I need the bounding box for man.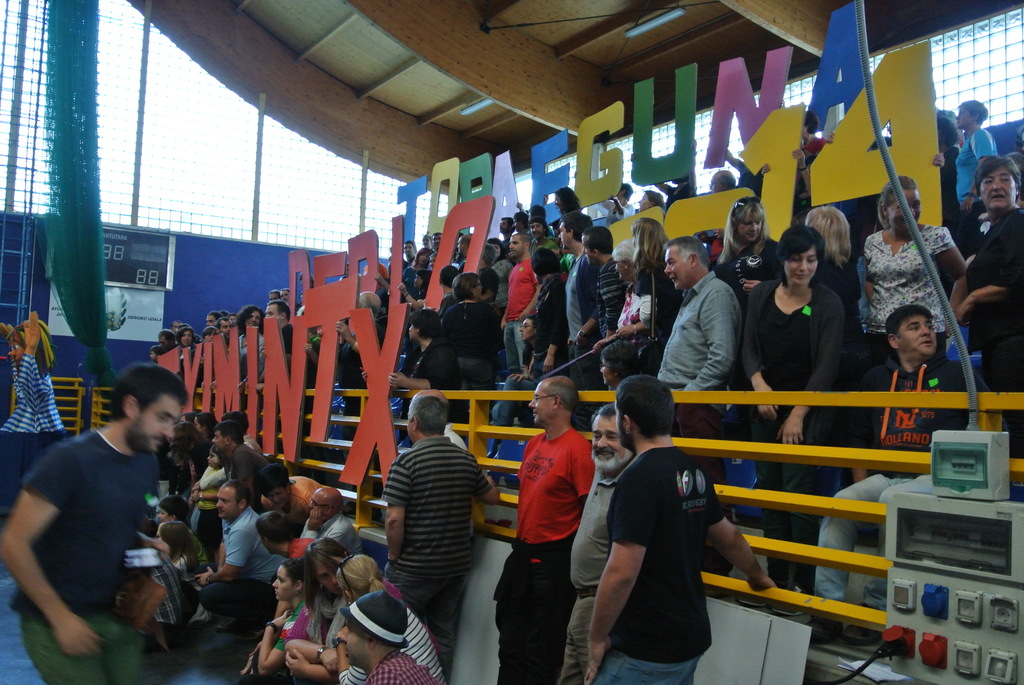
Here it is: (296, 484, 361, 559).
